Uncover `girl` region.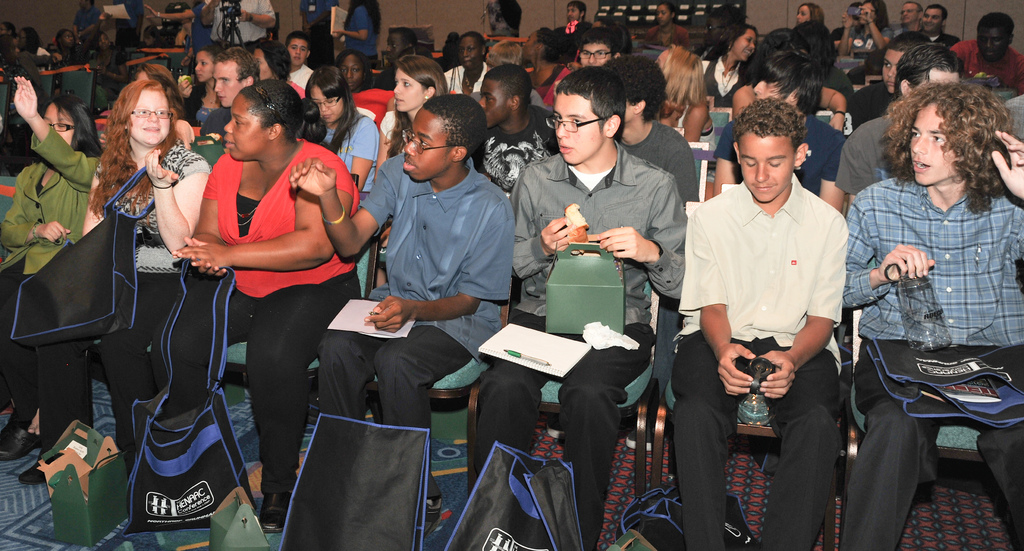
Uncovered: 298:69:383:191.
